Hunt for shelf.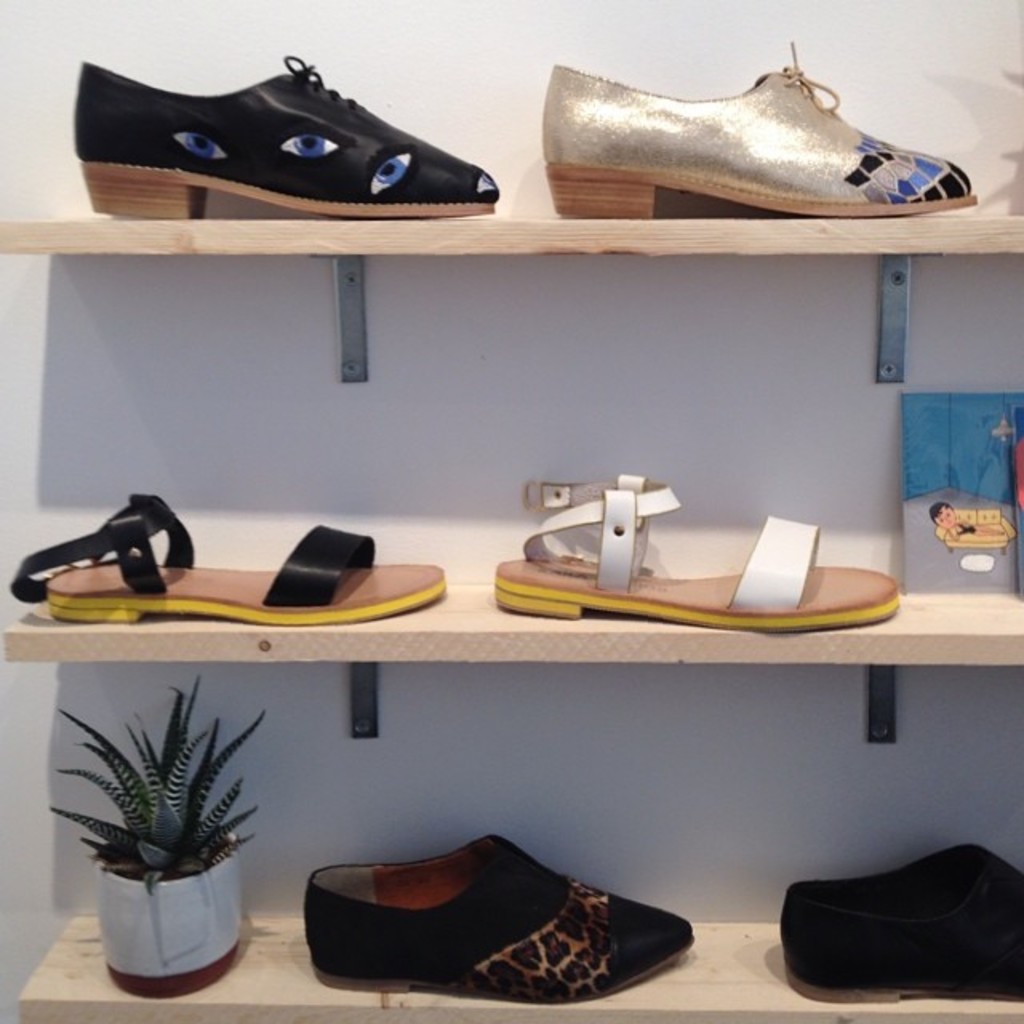
Hunted down at locate(16, 910, 1022, 1022).
